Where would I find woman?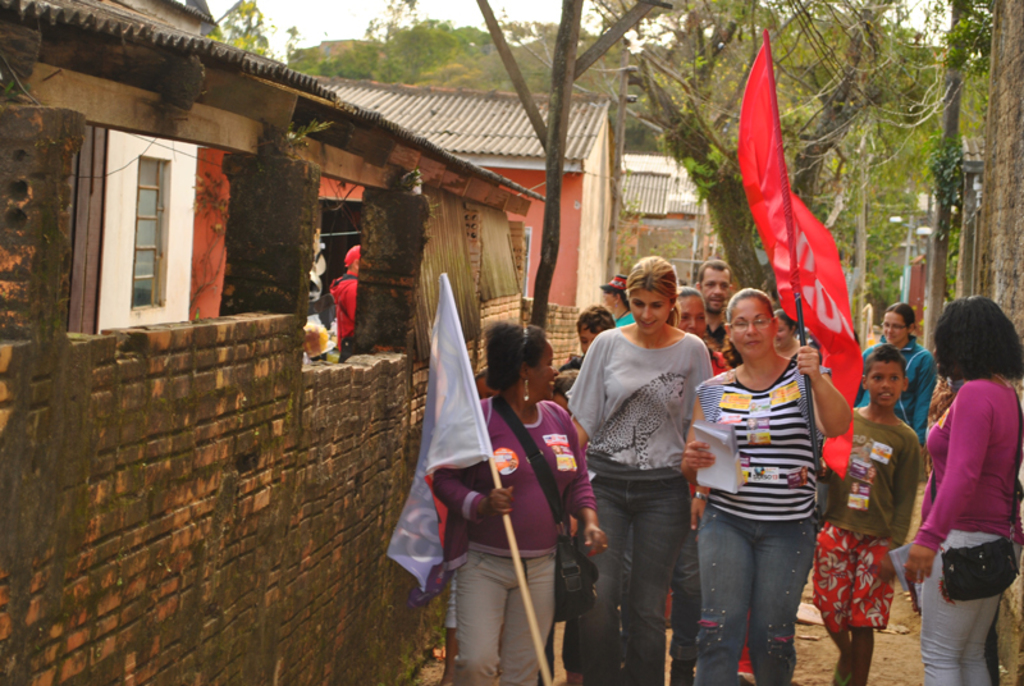
At {"left": 900, "top": 301, "right": 1023, "bottom": 685}.
